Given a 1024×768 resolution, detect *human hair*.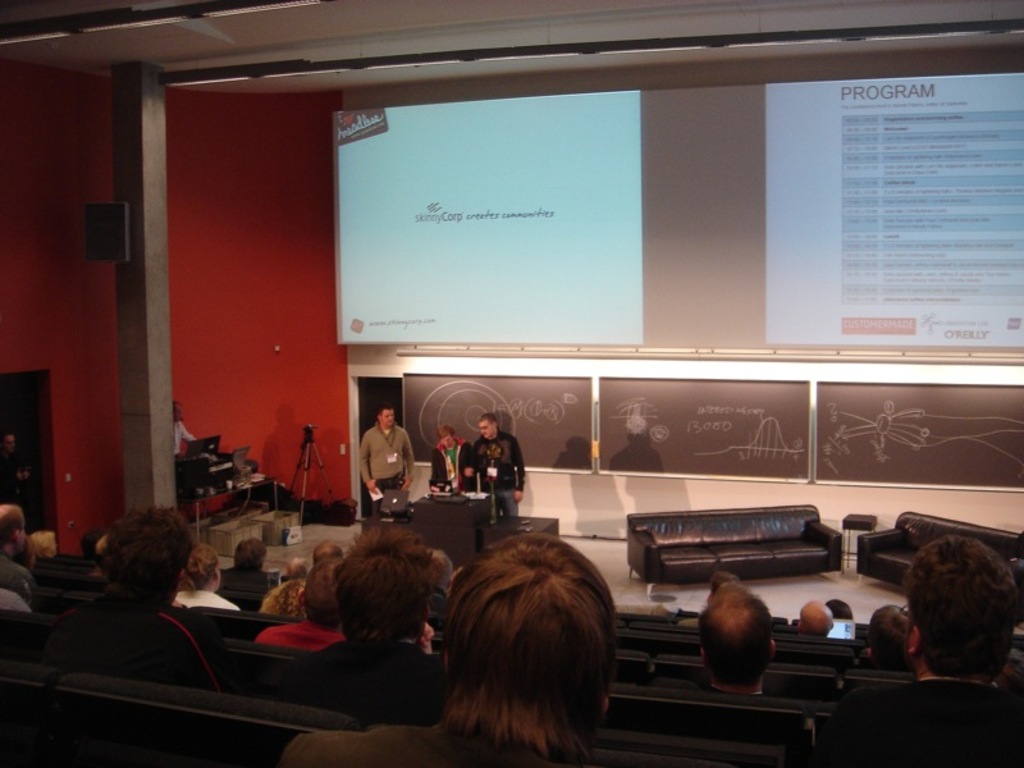
104,507,195,598.
